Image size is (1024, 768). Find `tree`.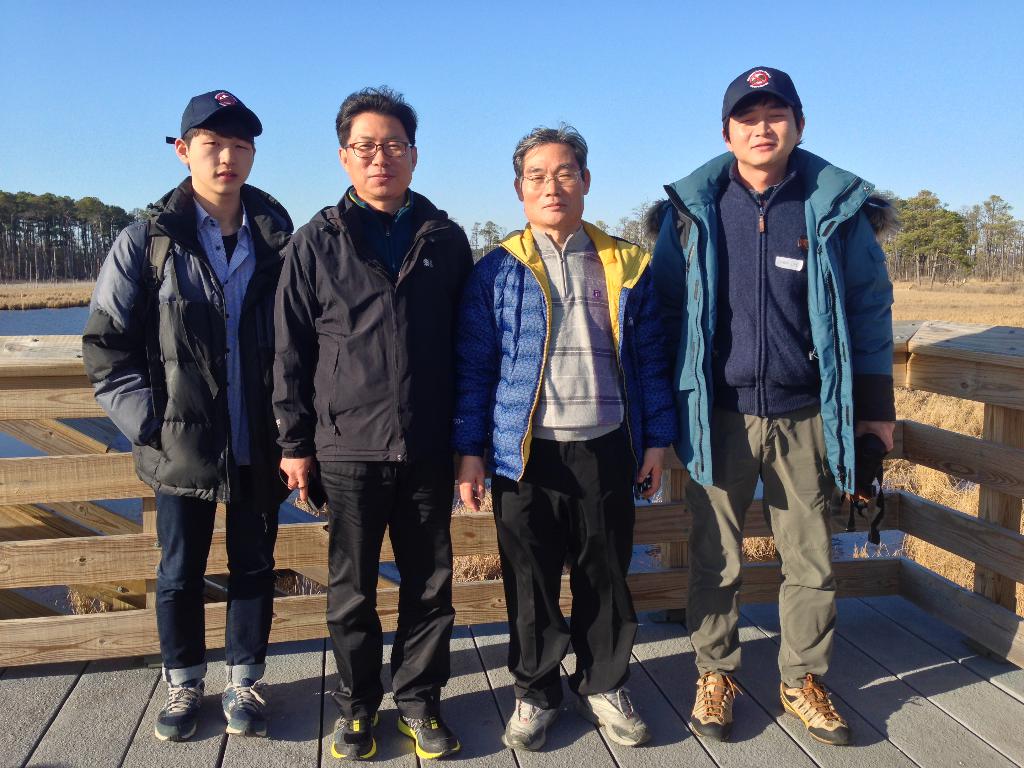
bbox=(469, 218, 481, 250).
